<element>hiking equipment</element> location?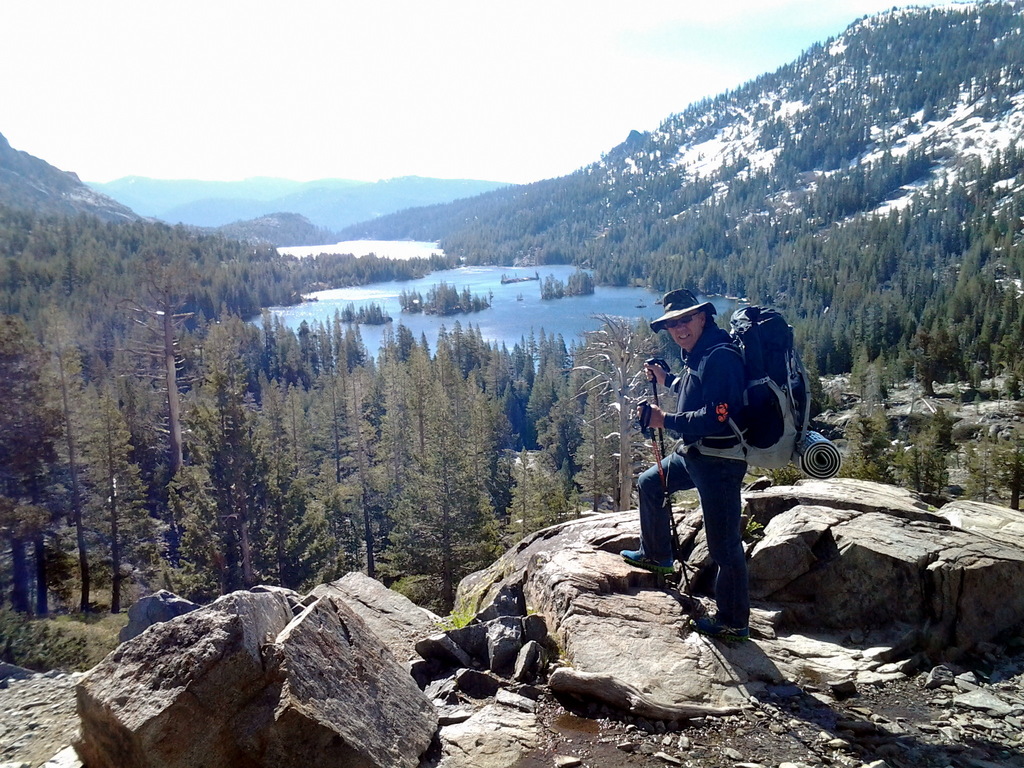
(668, 305, 843, 479)
